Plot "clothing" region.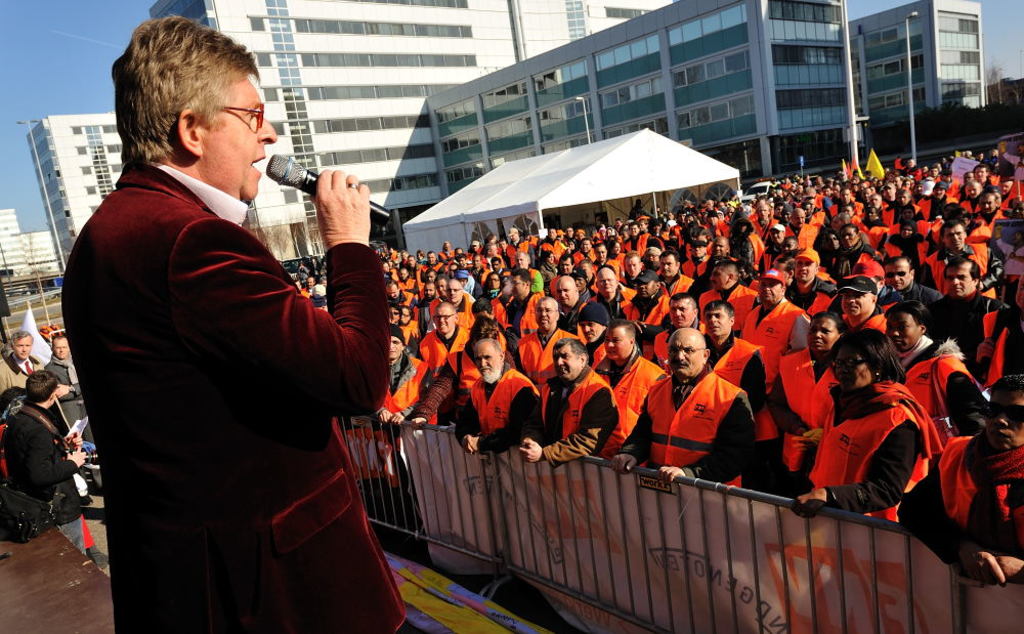
Plotted at crop(425, 355, 462, 424).
